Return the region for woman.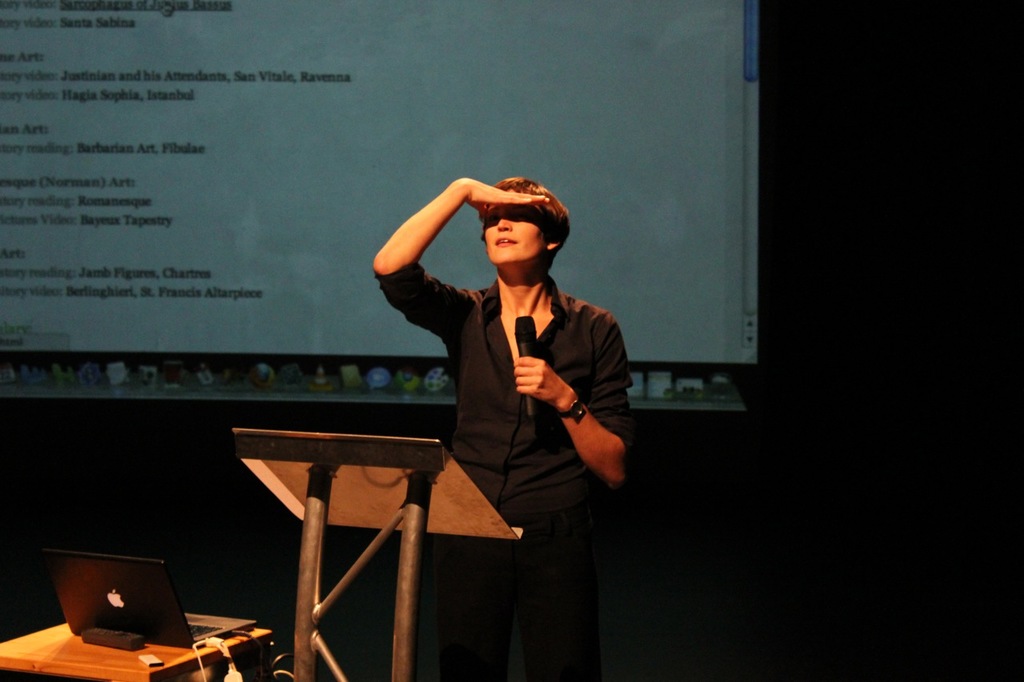
[left=393, top=158, right=636, bottom=645].
